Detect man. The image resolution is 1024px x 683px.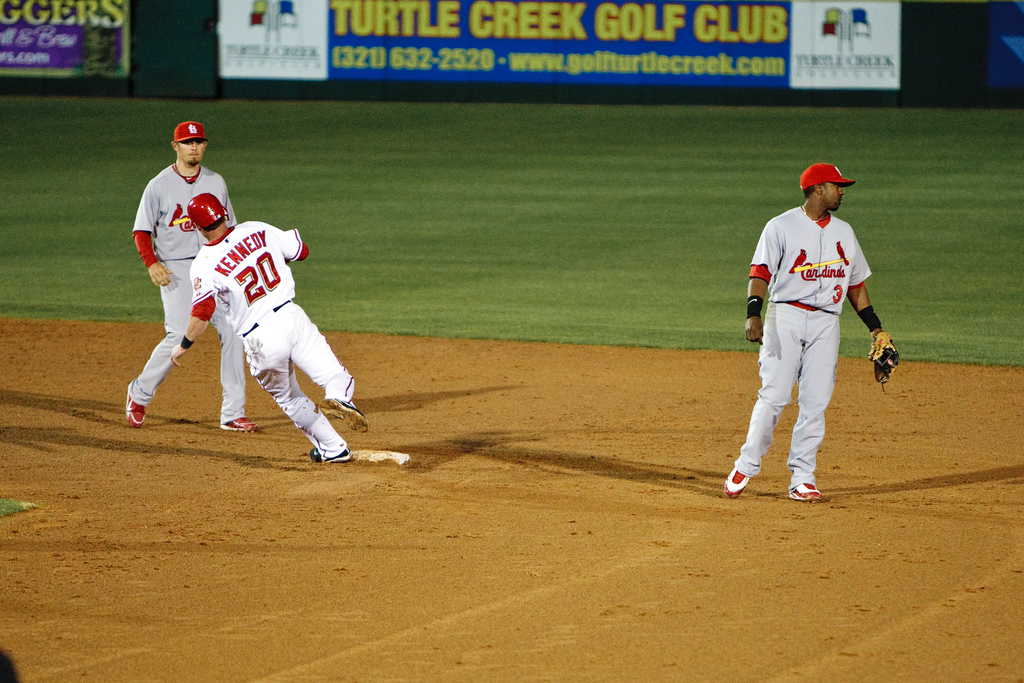
{"left": 164, "top": 190, "right": 374, "bottom": 467}.
